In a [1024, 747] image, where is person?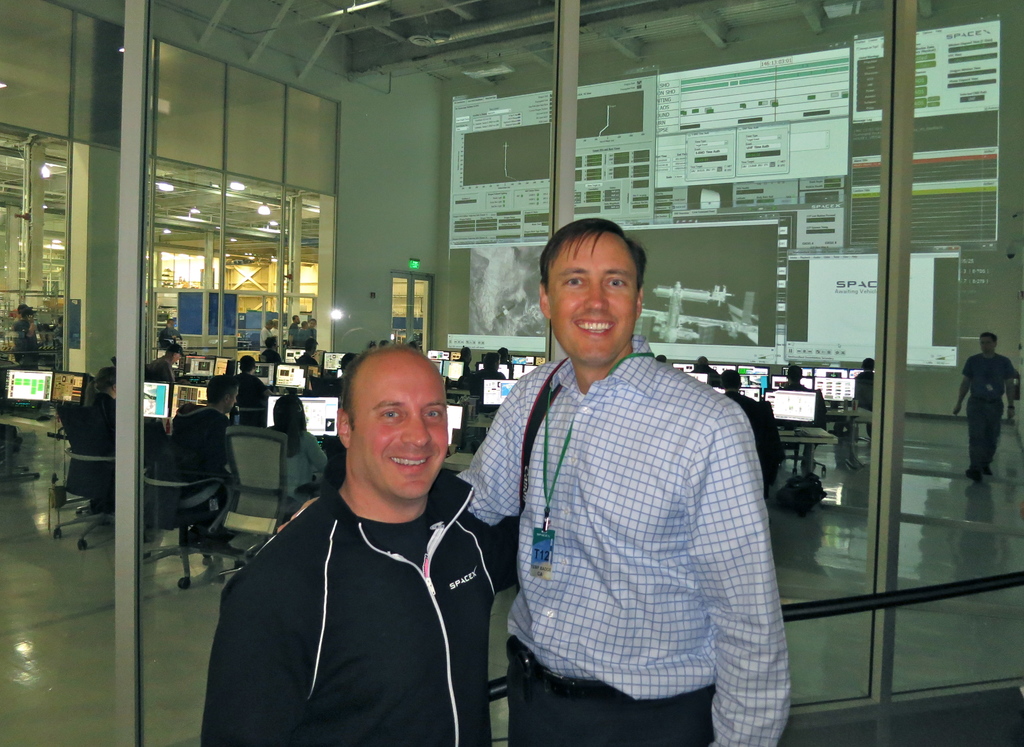
<box>459,347,472,381</box>.
